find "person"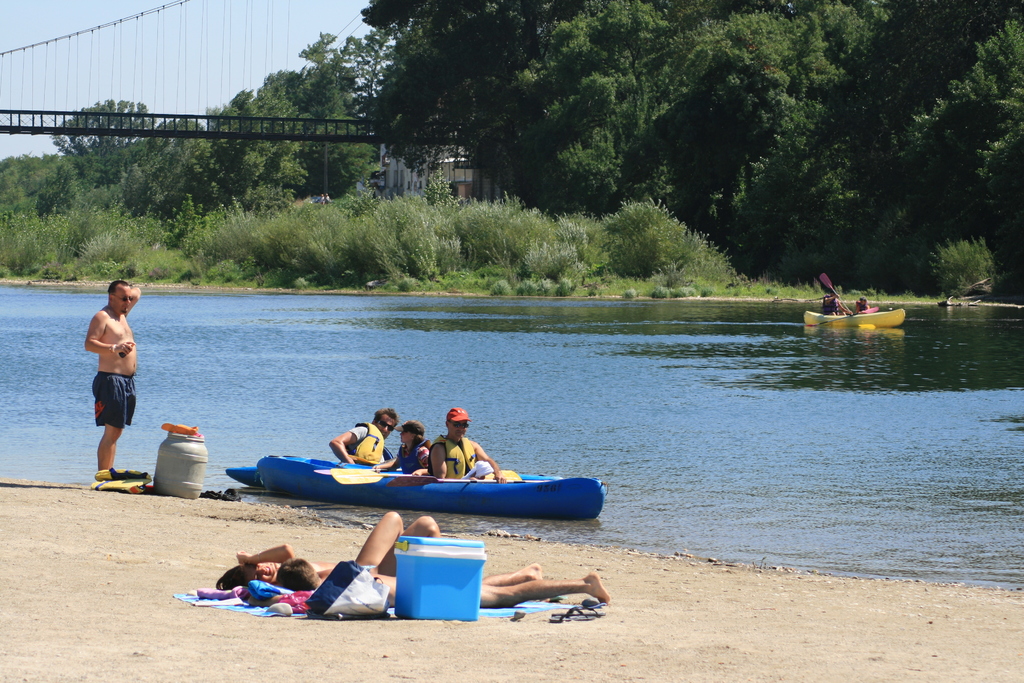
pyautogui.locateOnScreen(275, 556, 611, 605)
